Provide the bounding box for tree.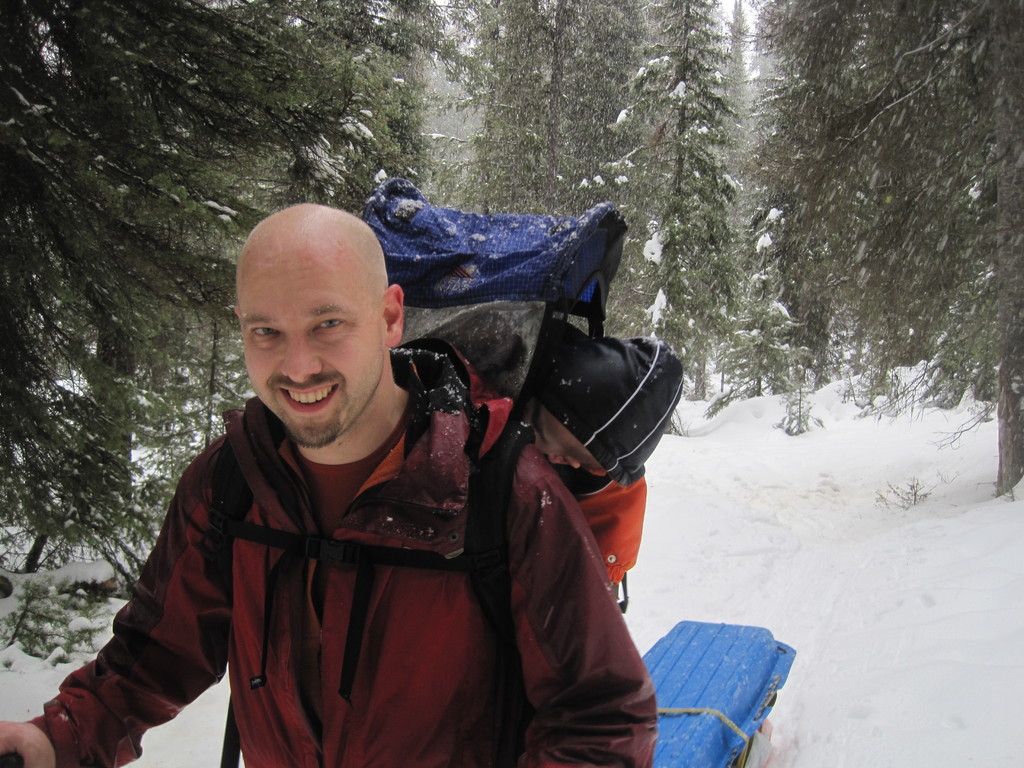
locate(591, 0, 776, 410).
